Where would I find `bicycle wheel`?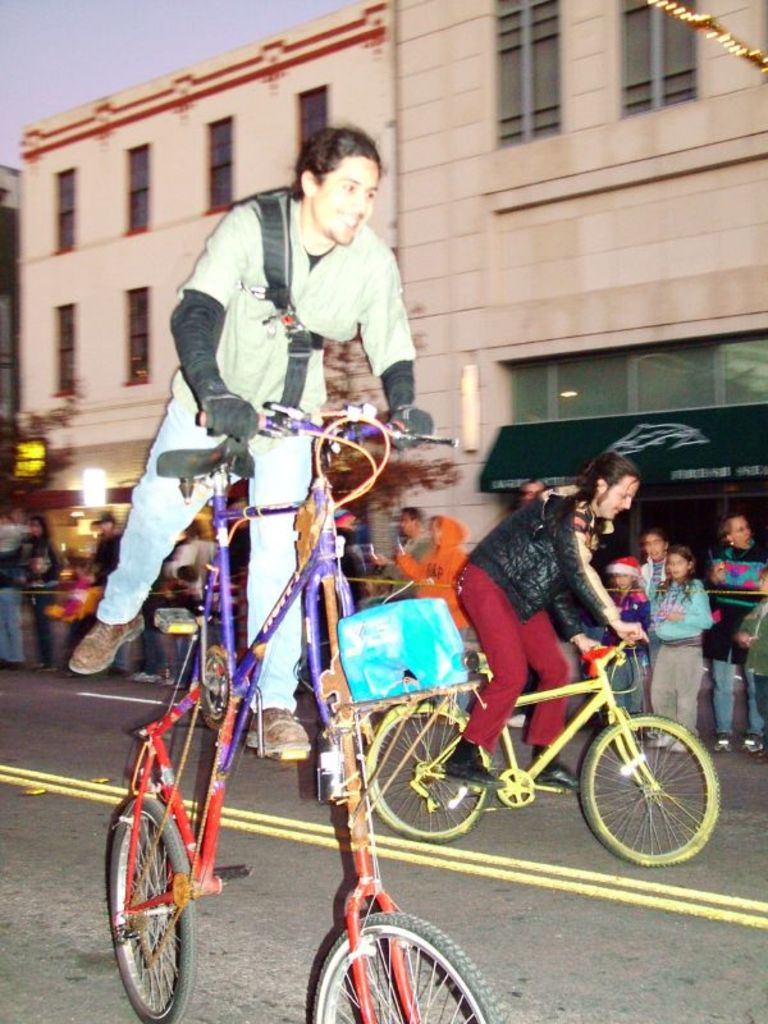
At Rect(105, 785, 200, 1023).
